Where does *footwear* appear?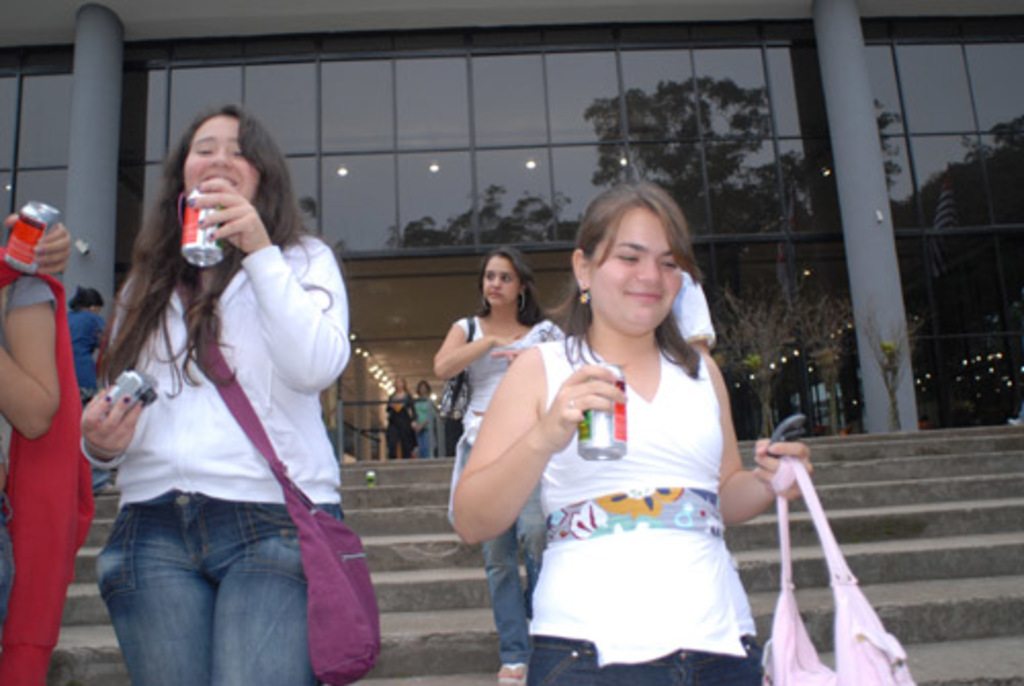
Appears at 496,663,528,684.
